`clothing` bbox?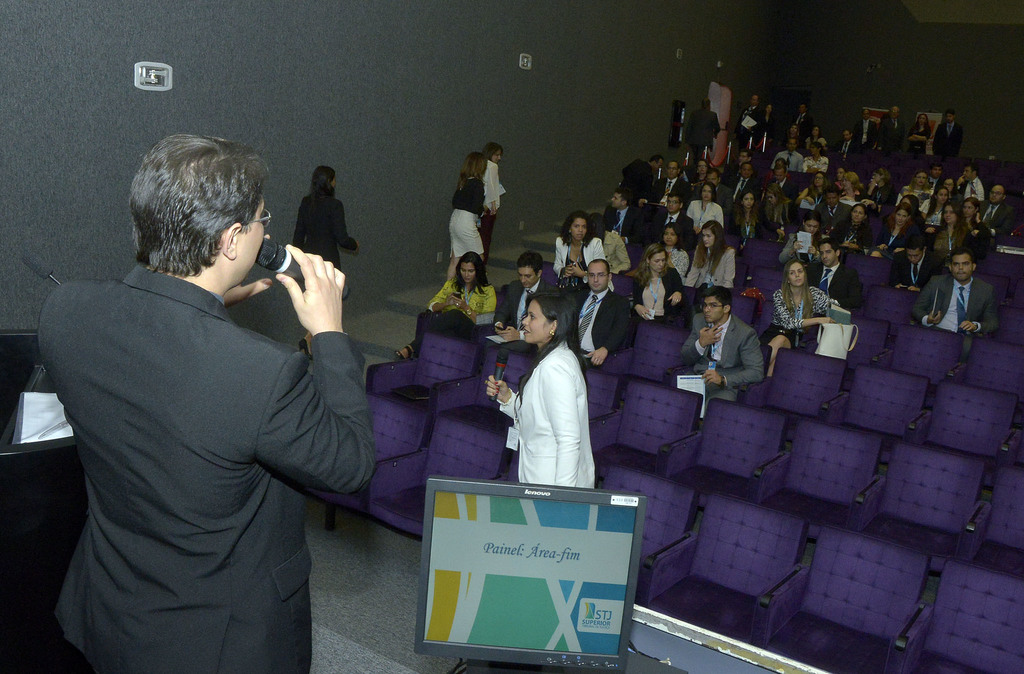
477, 159, 506, 262
